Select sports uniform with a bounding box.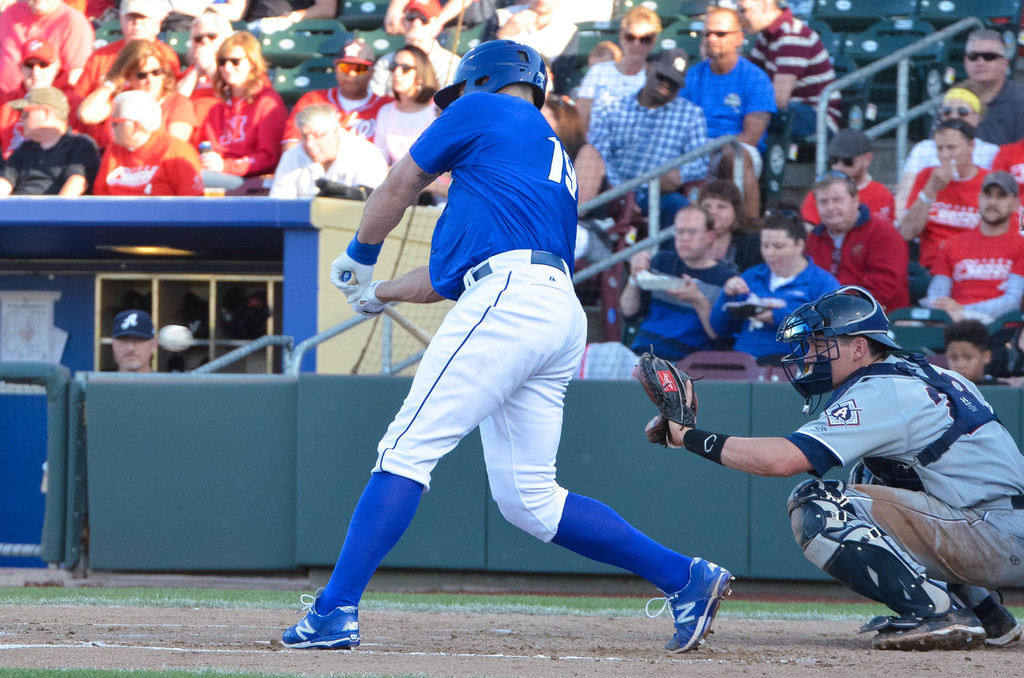
box(95, 127, 214, 200).
